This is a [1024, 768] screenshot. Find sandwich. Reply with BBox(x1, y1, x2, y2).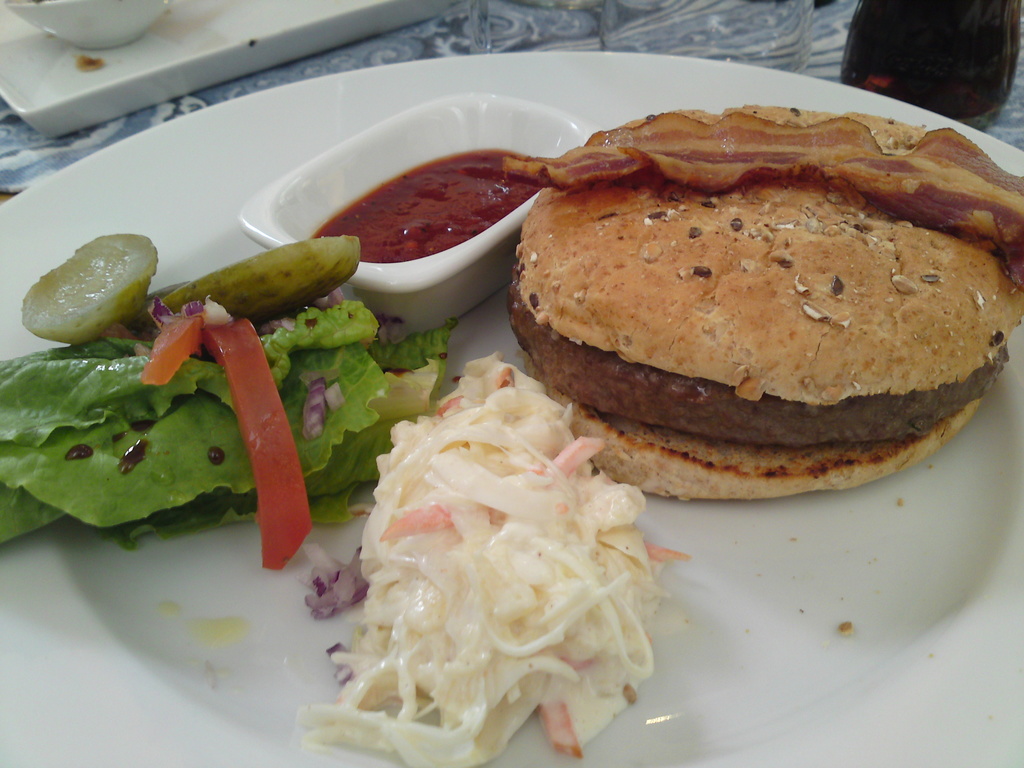
BBox(508, 111, 1023, 502).
